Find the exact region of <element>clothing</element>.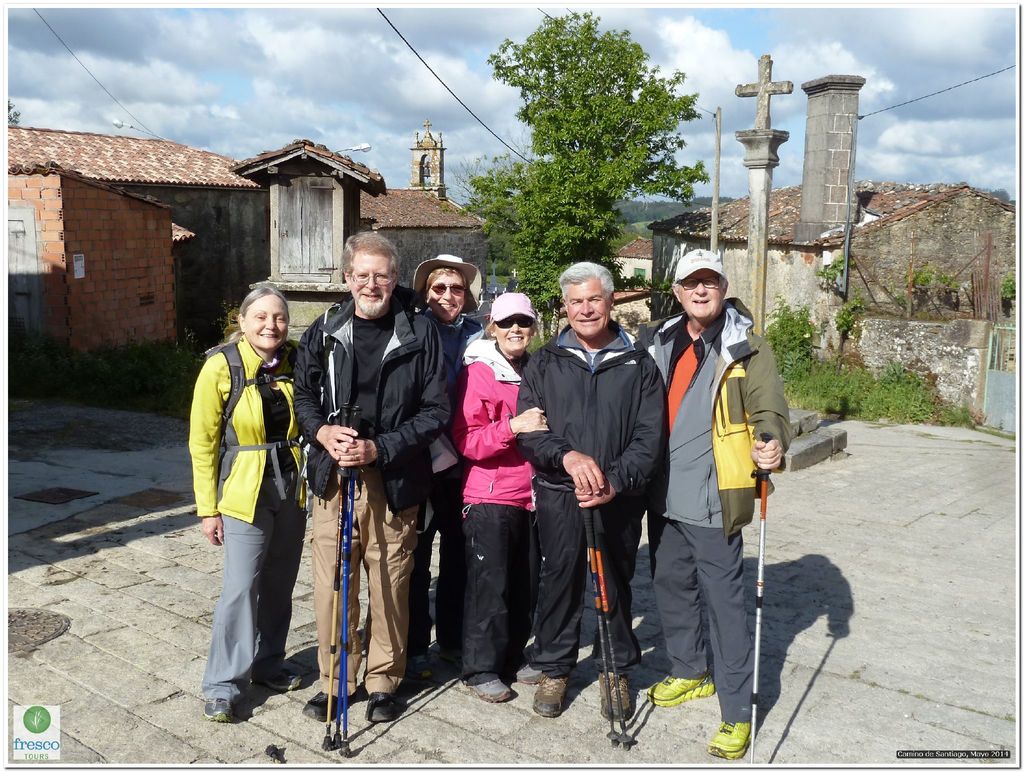
Exact region: crop(300, 284, 456, 696).
